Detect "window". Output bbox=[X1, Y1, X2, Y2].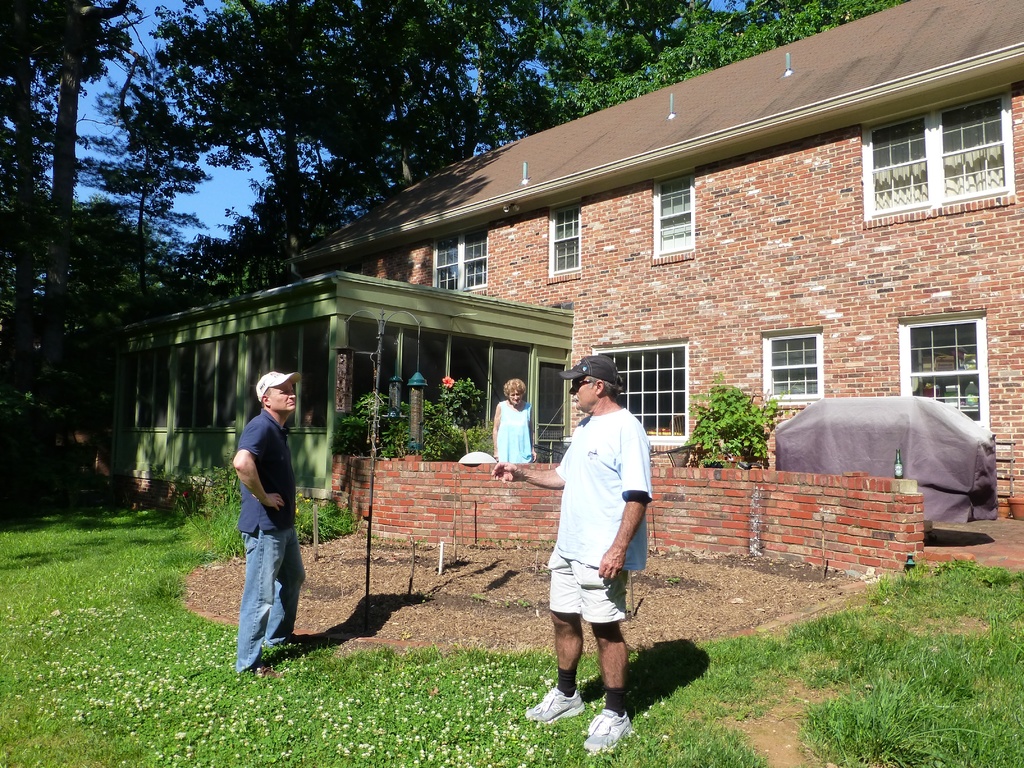
bbox=[550, 209, 584, 273].
